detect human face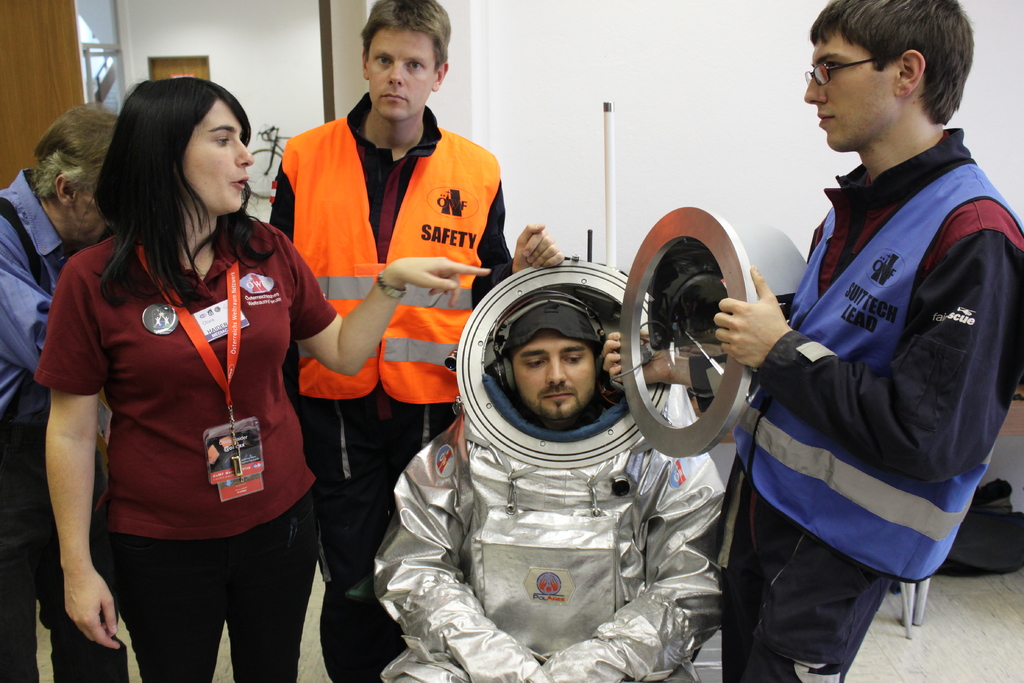
<bbox>367, 27, 434, 124</bbox>
